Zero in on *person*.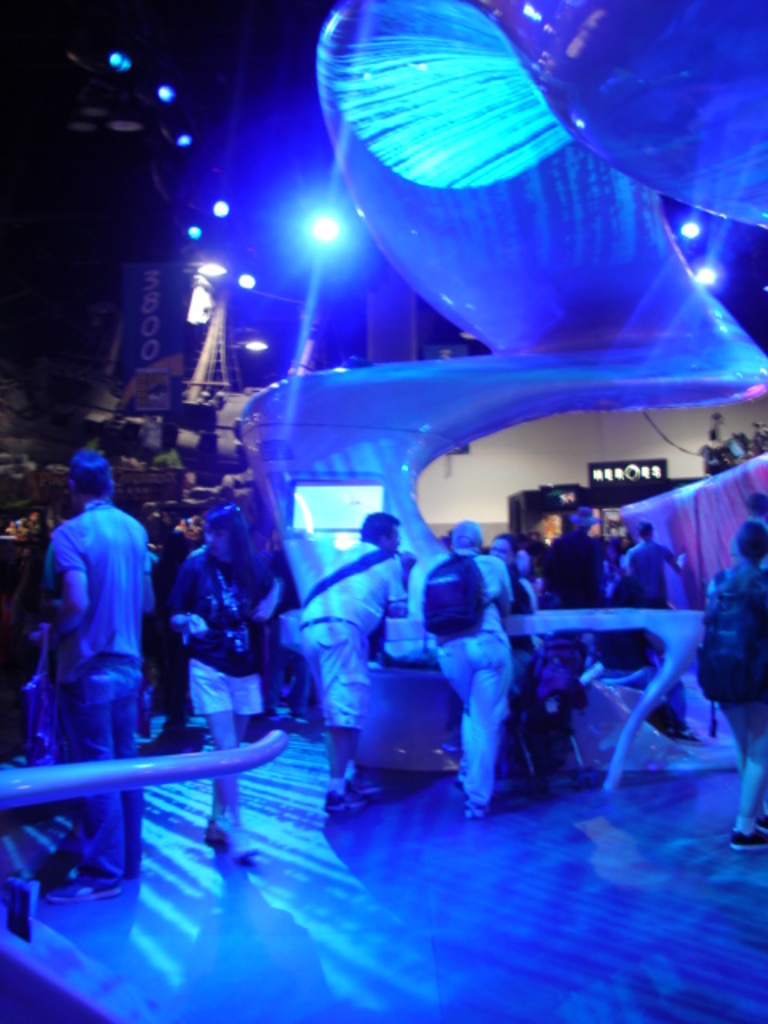
Zeroed in: <box>693,518,766,851</box>.
